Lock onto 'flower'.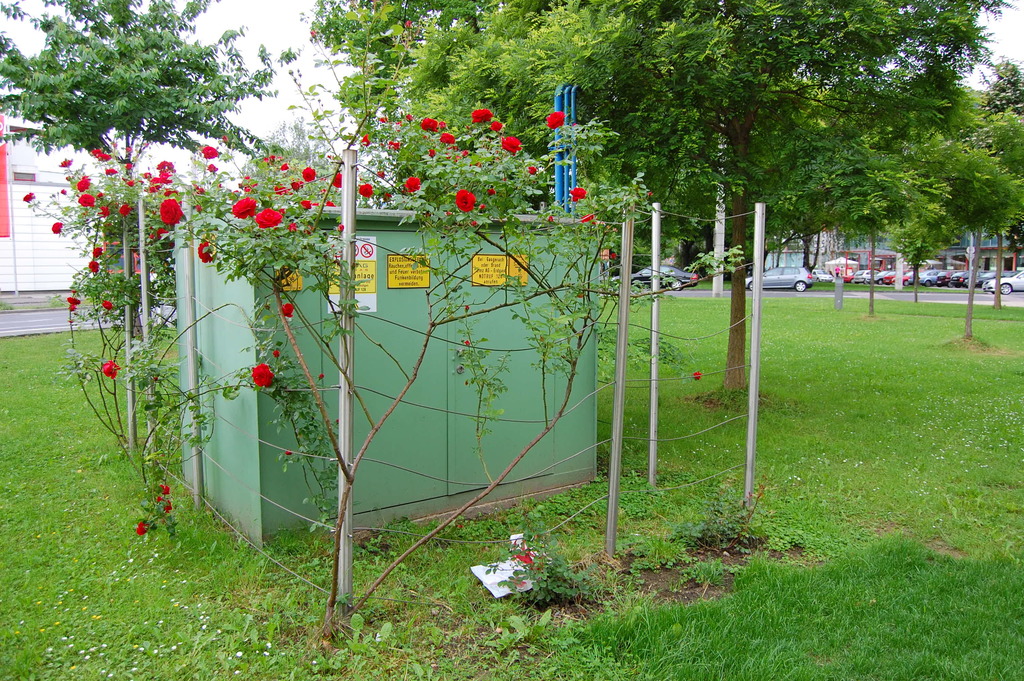
Locked: bbox(157, 203, 190, 229).
